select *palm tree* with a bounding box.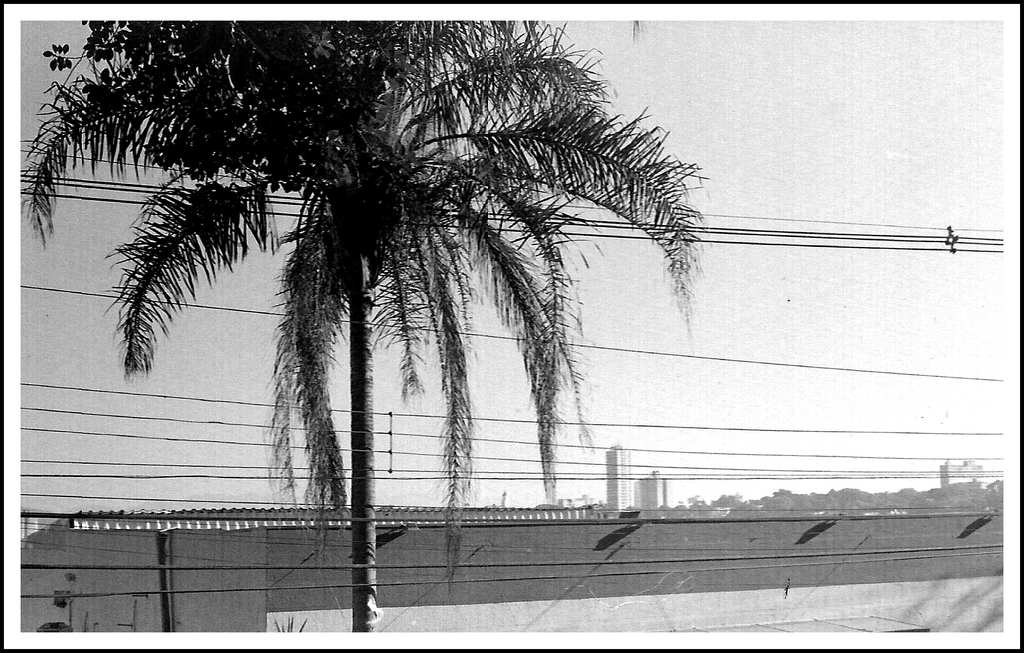
crop(125, 8, 878, 608).
